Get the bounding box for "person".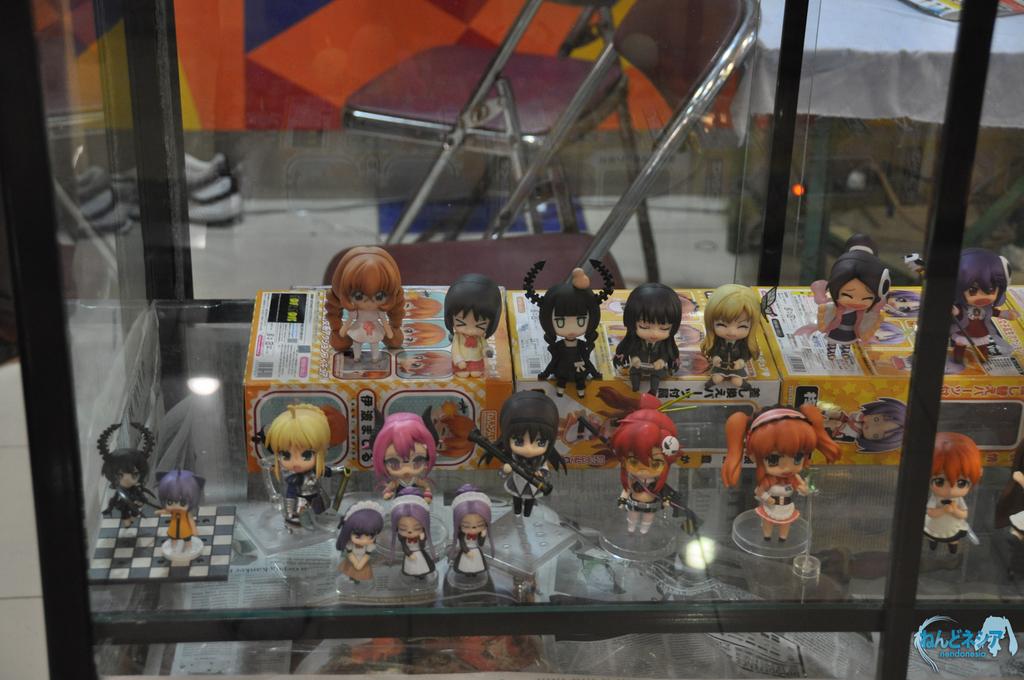
337,501,390,578.
